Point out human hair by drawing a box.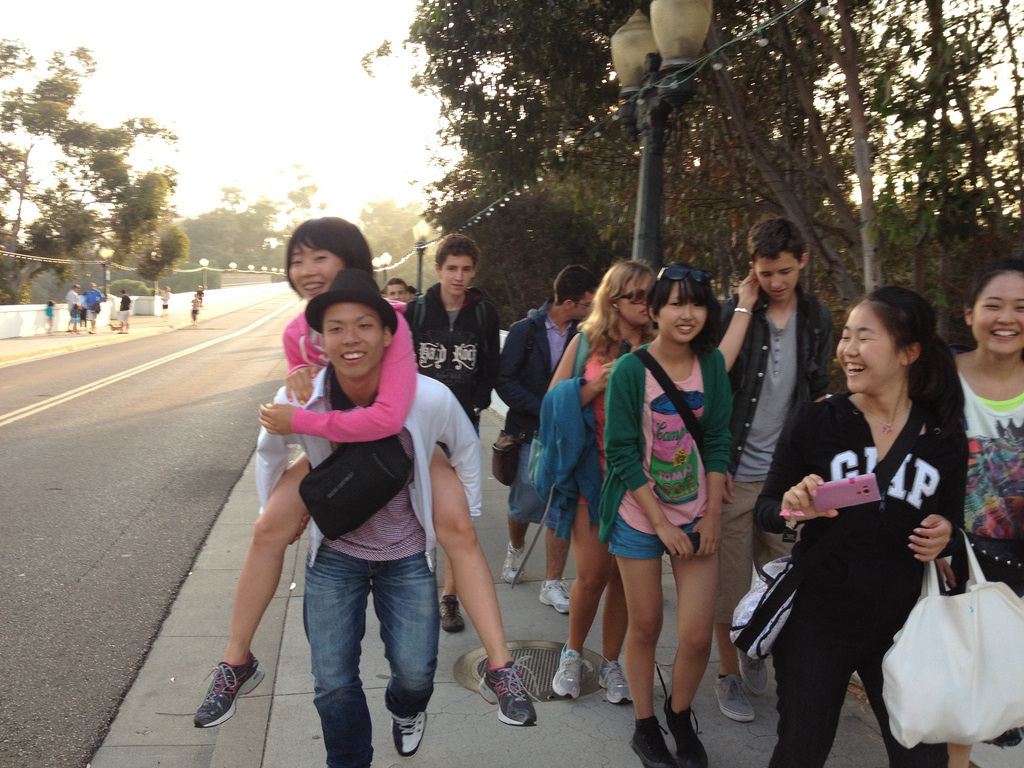
[x1=435, y1=231, x2=479, y2=266].
